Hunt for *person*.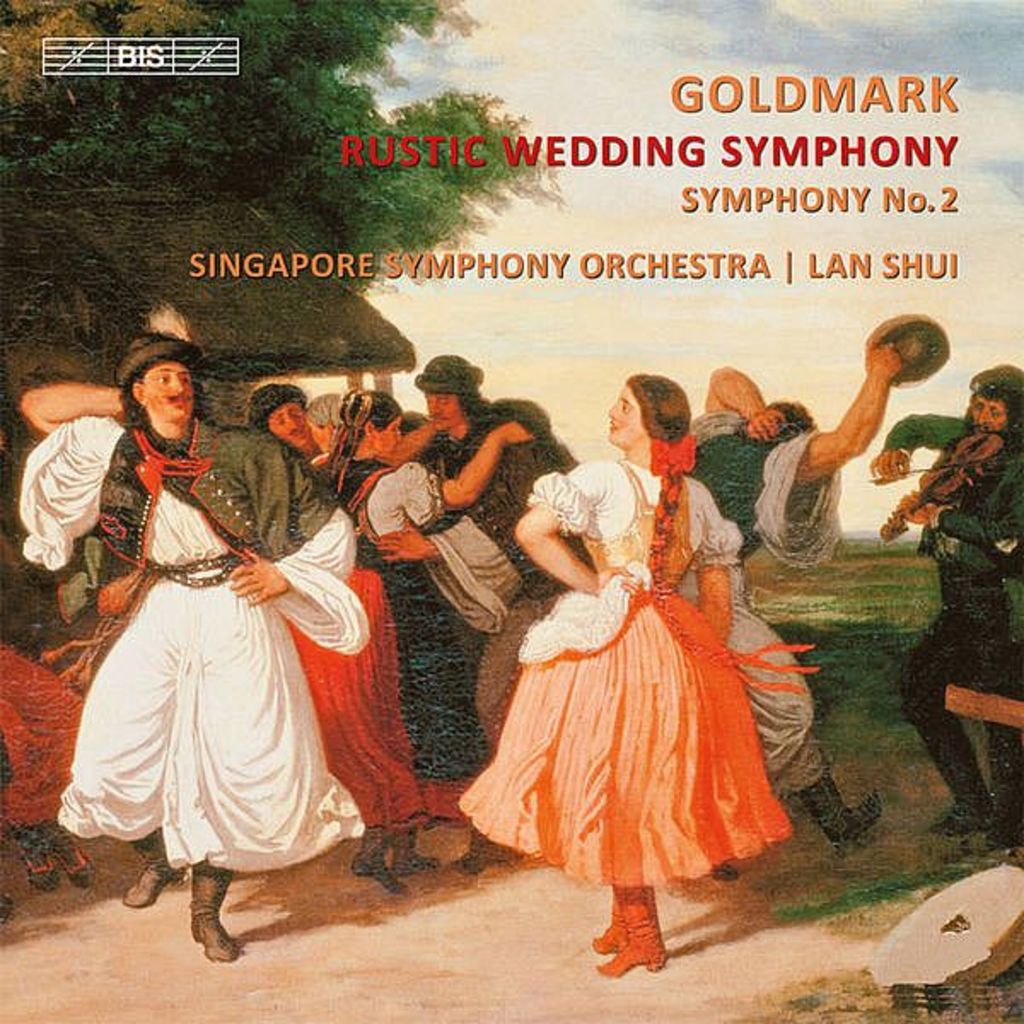
Hunted down at [456,374,821,978].
